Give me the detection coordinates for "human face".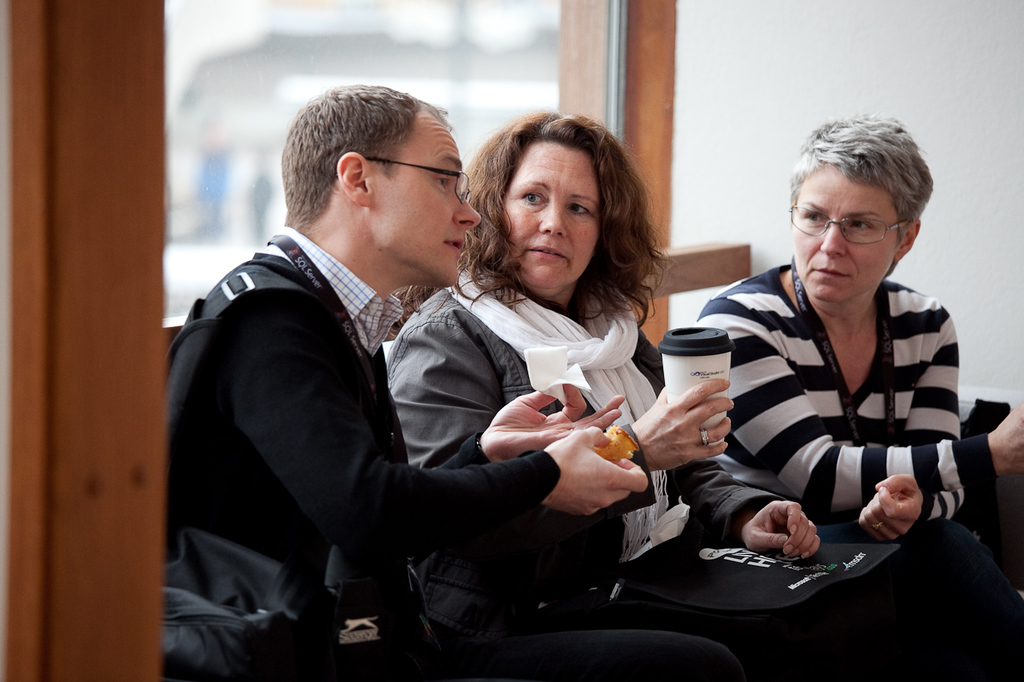
detection(508, 135, 599, 289).
